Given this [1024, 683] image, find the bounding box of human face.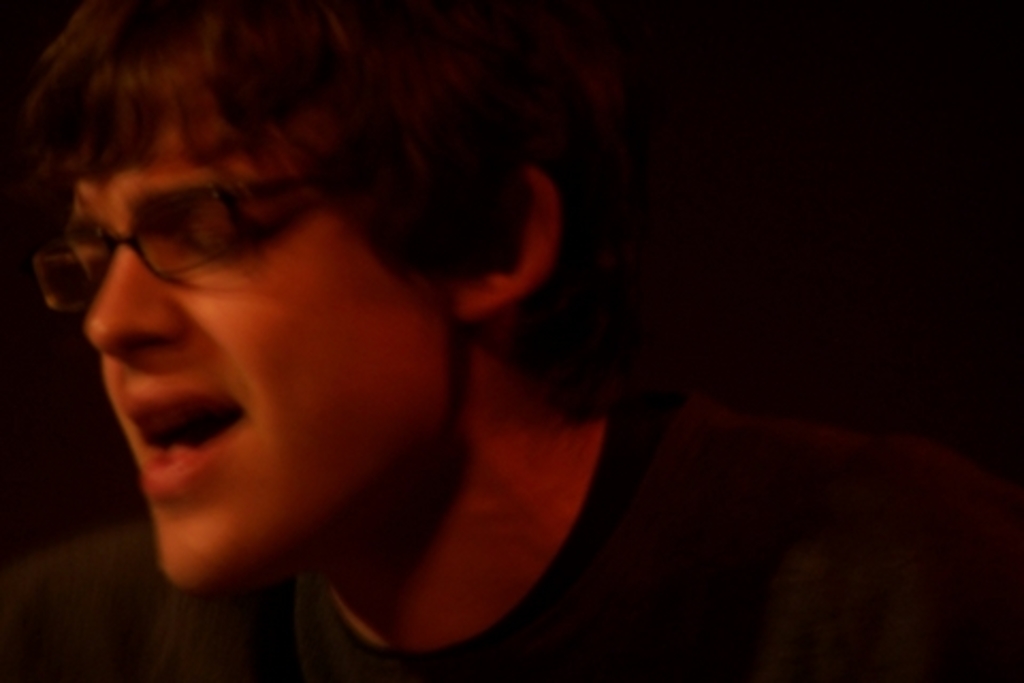
<box>62,85,457,583</box>.
